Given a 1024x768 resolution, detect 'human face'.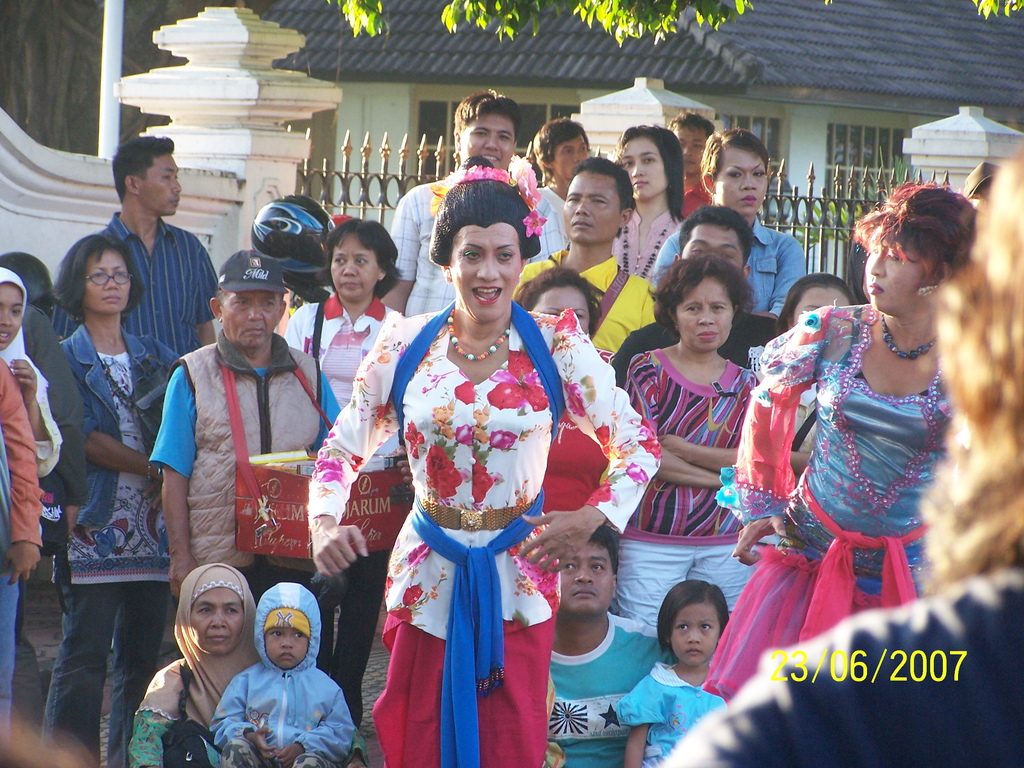
<bbox>621, 144, 665, 202</bbox>.
